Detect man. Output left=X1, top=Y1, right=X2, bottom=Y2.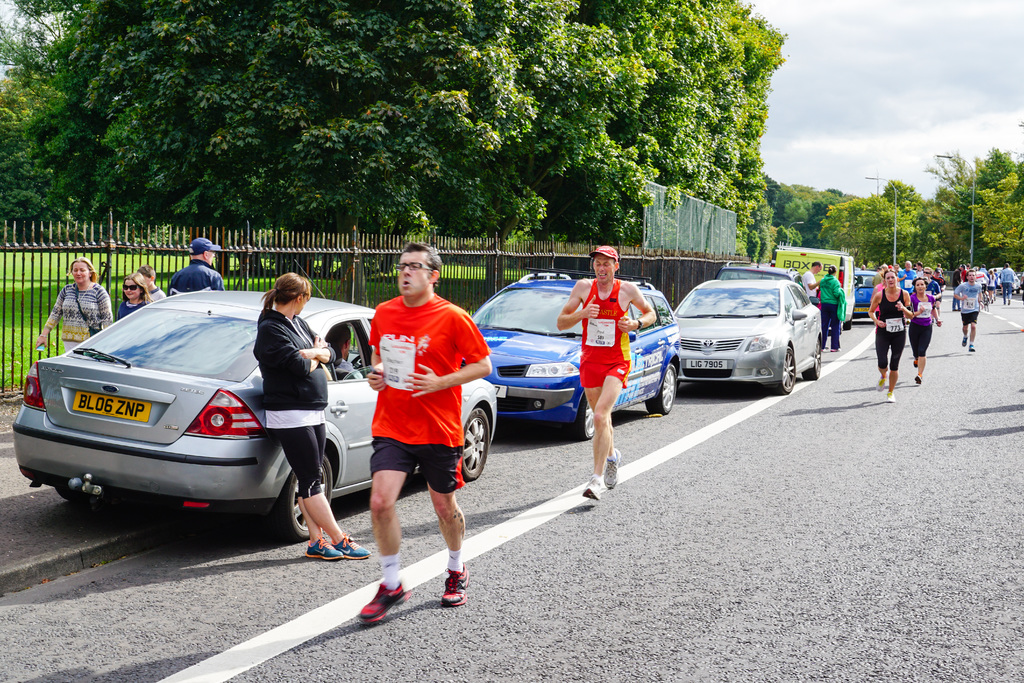
left=350, top=249, right=490, bottom=598.
